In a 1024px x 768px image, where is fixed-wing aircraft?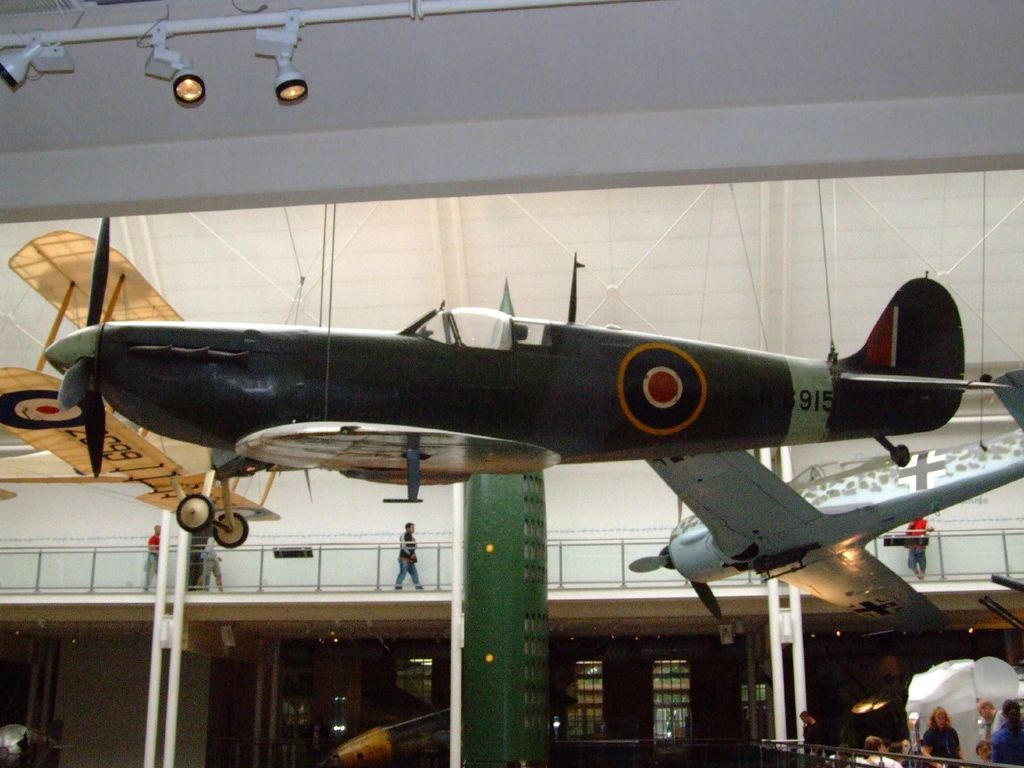
<region>45, 209, 1014, 547</region>.
